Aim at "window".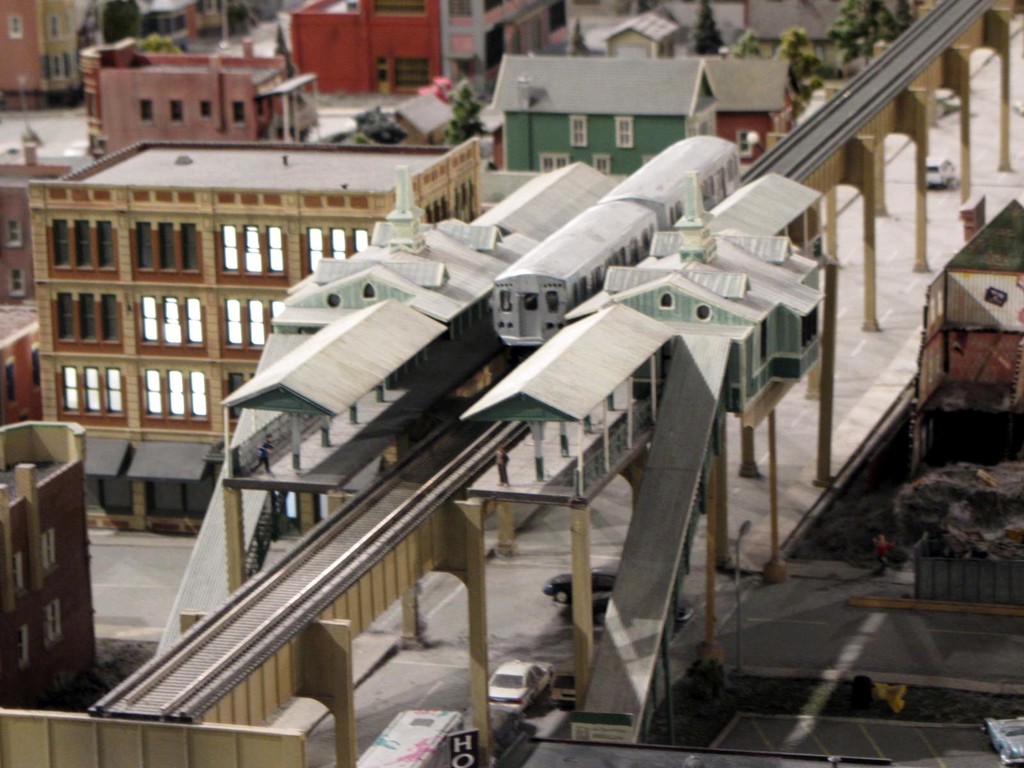
Aimed at [168, 368, 187, 413].
